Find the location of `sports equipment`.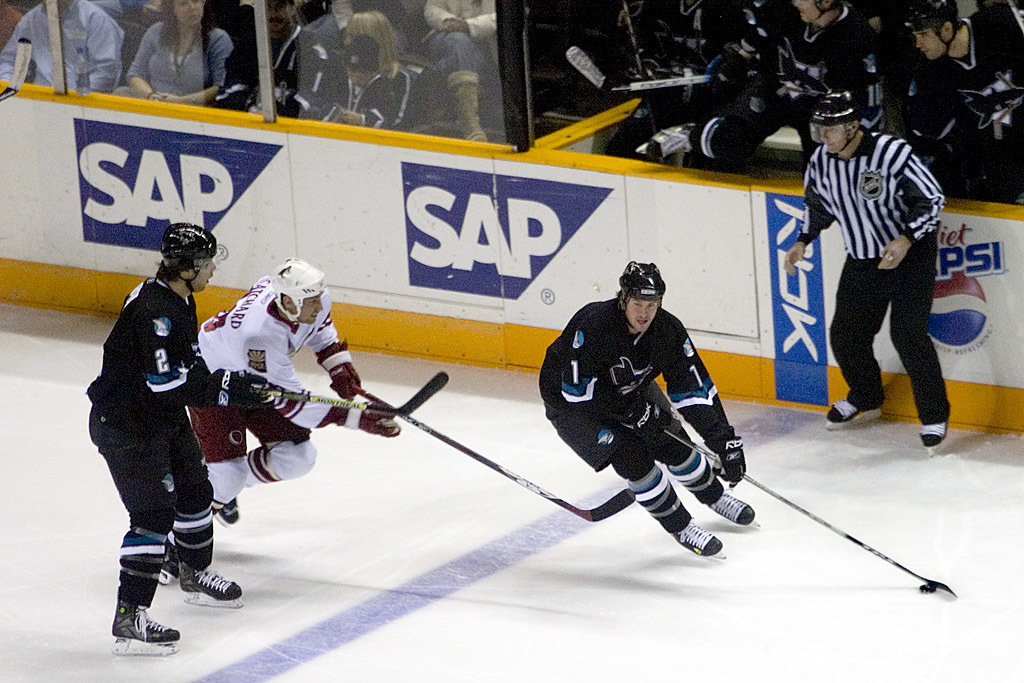
Location: locate(659, 423, 962, 604).
